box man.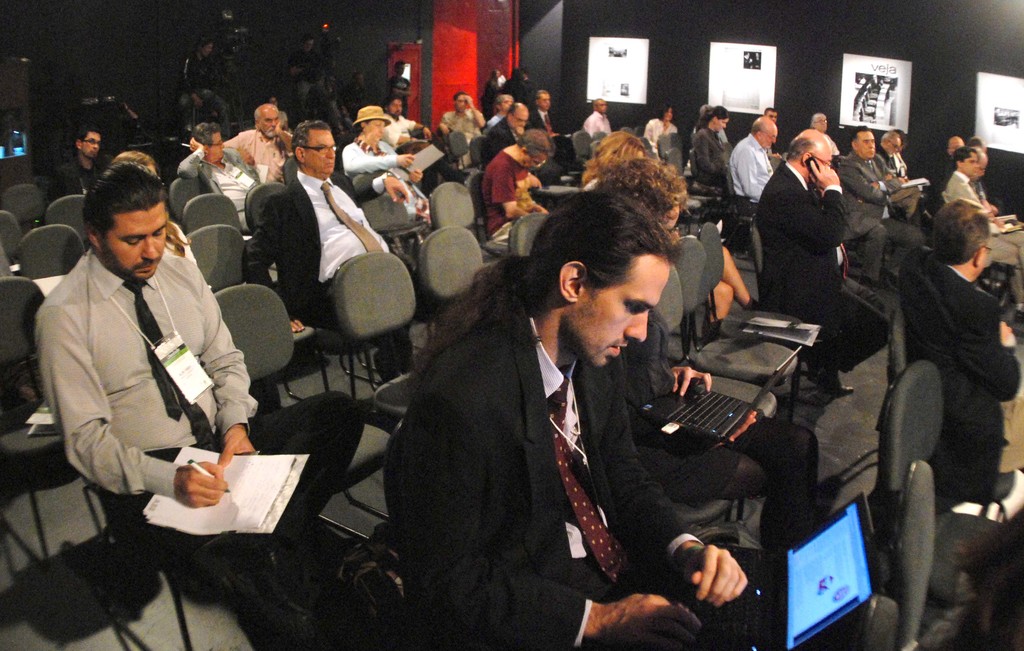
select_region(390, 57, 413, 120).
